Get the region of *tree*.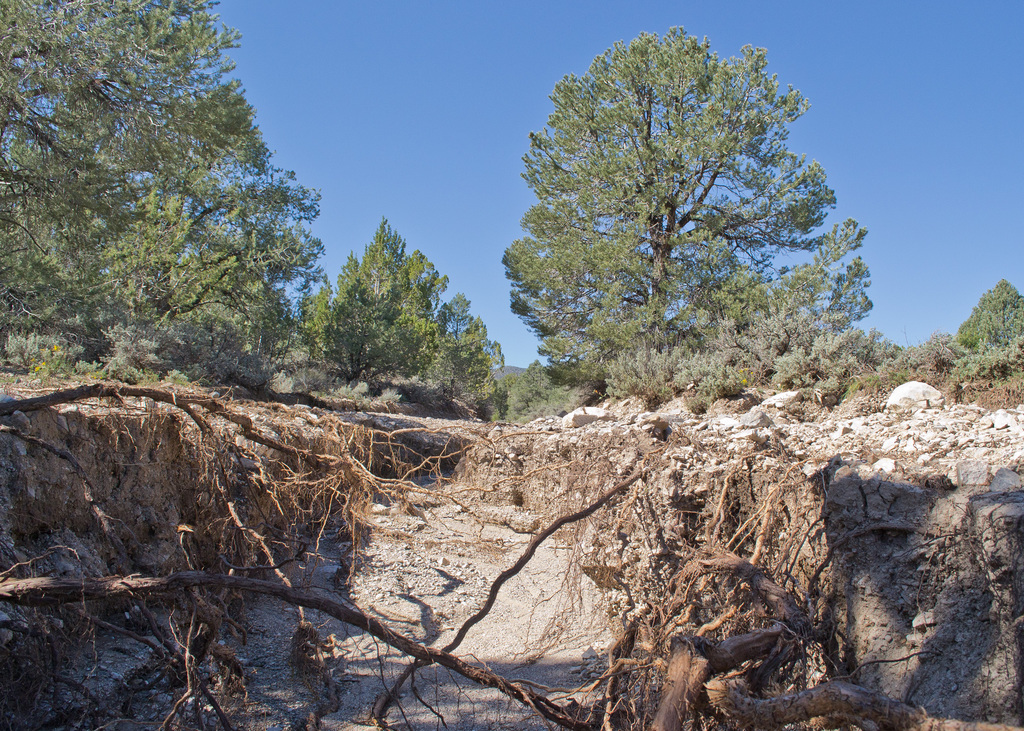
[503, 30, 865, 412].
